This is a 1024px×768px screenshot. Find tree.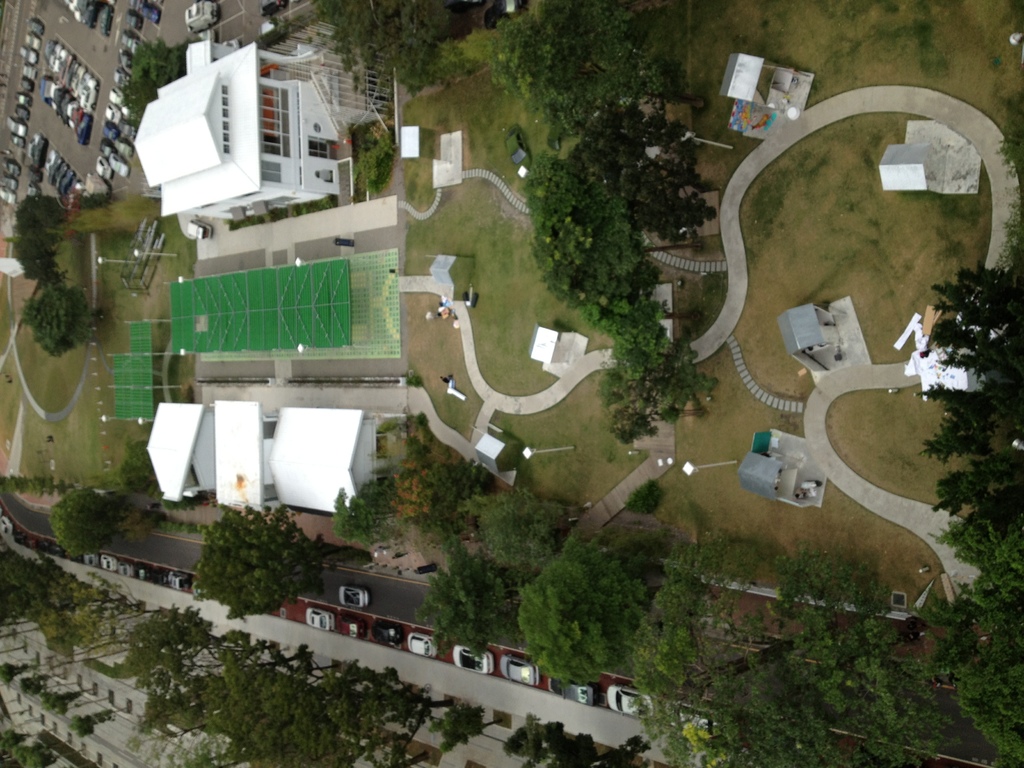
Bounding box: [left=629, top=531, right=952, bottom=767].
